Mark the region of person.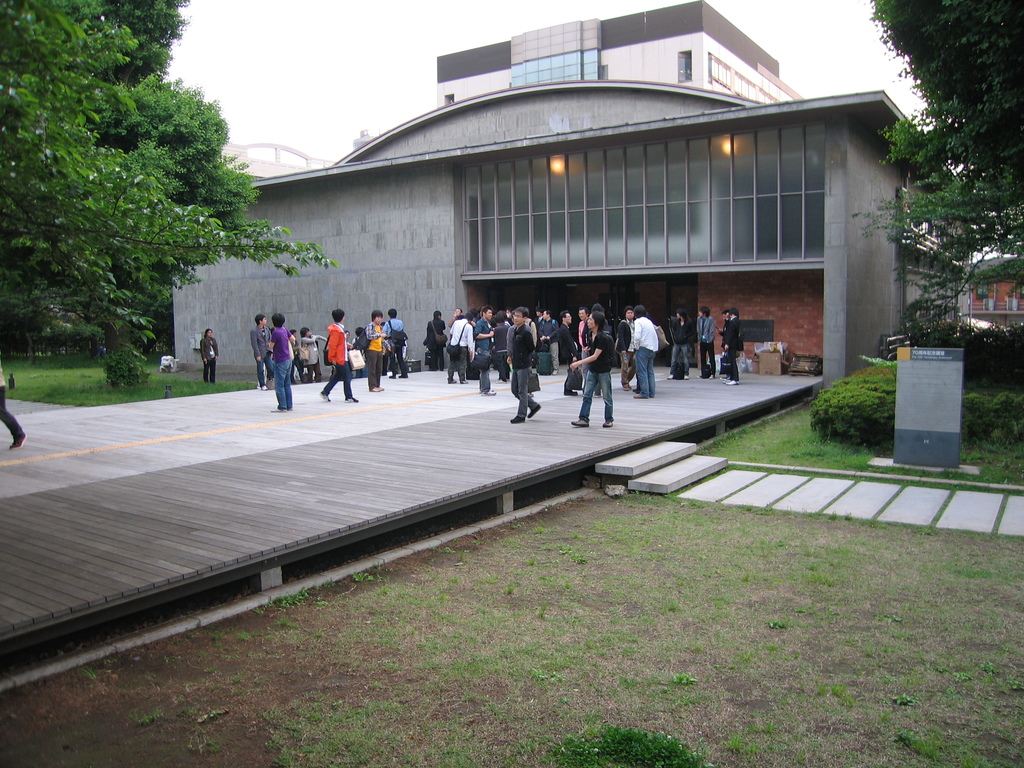
Region: box=[721, 306, 743, 385].
